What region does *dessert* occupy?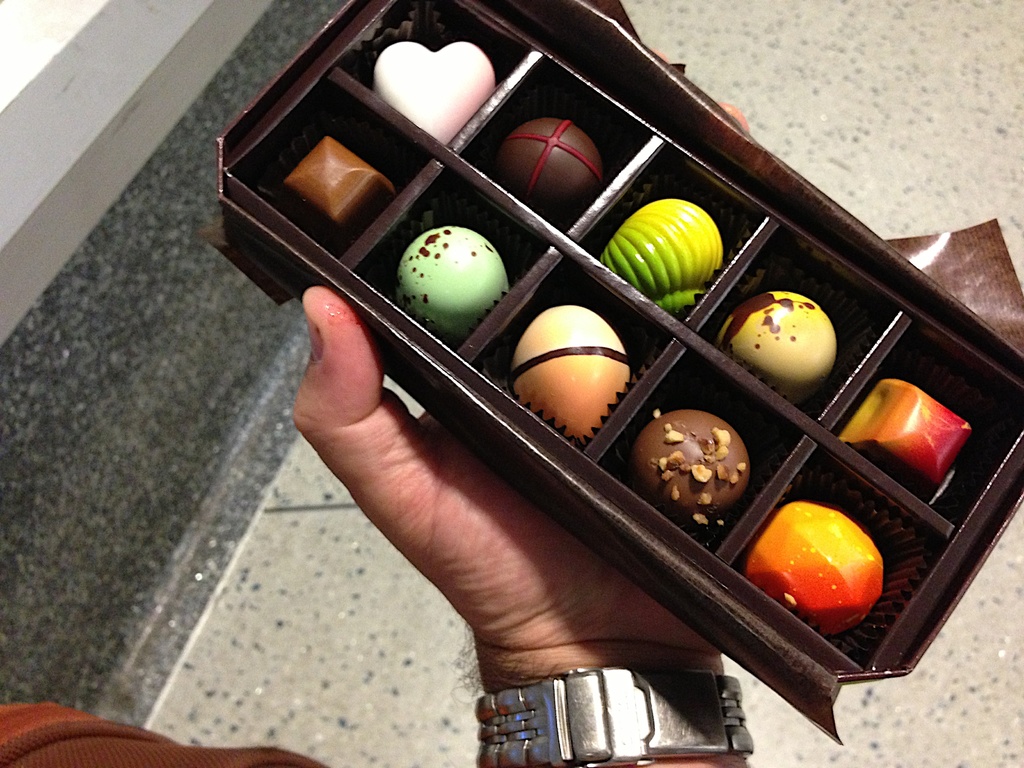
Rect(747, 505, 883, 636).
